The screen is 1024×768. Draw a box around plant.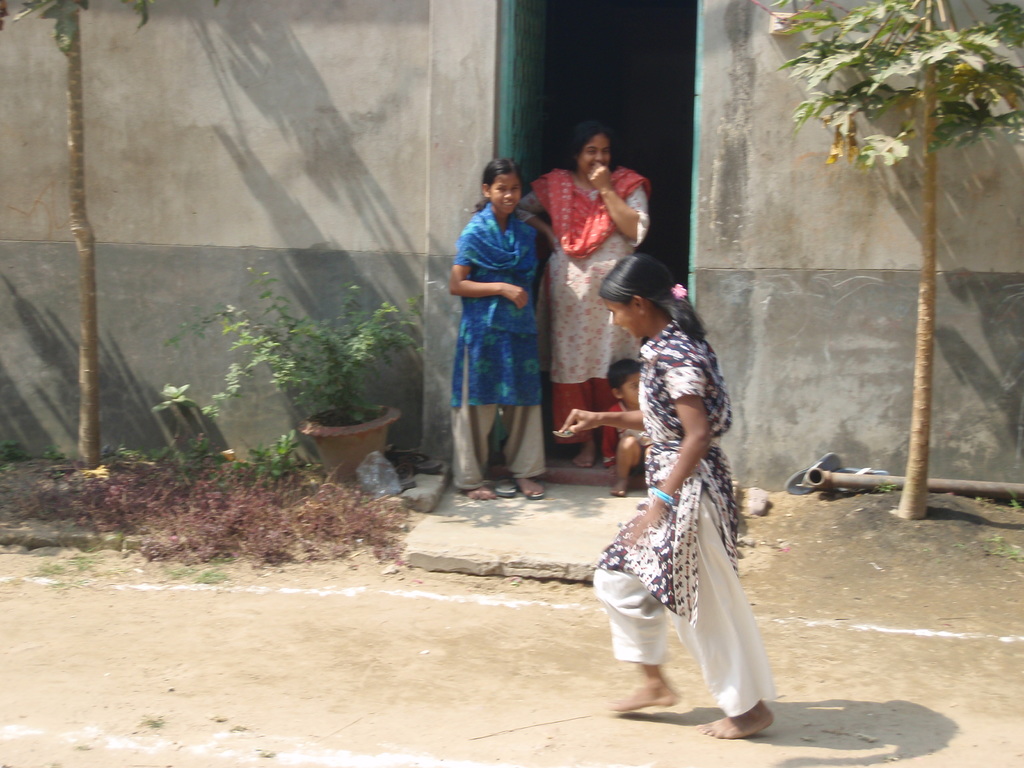
[x1=753, y1=0, x2=1023, y2=520].
